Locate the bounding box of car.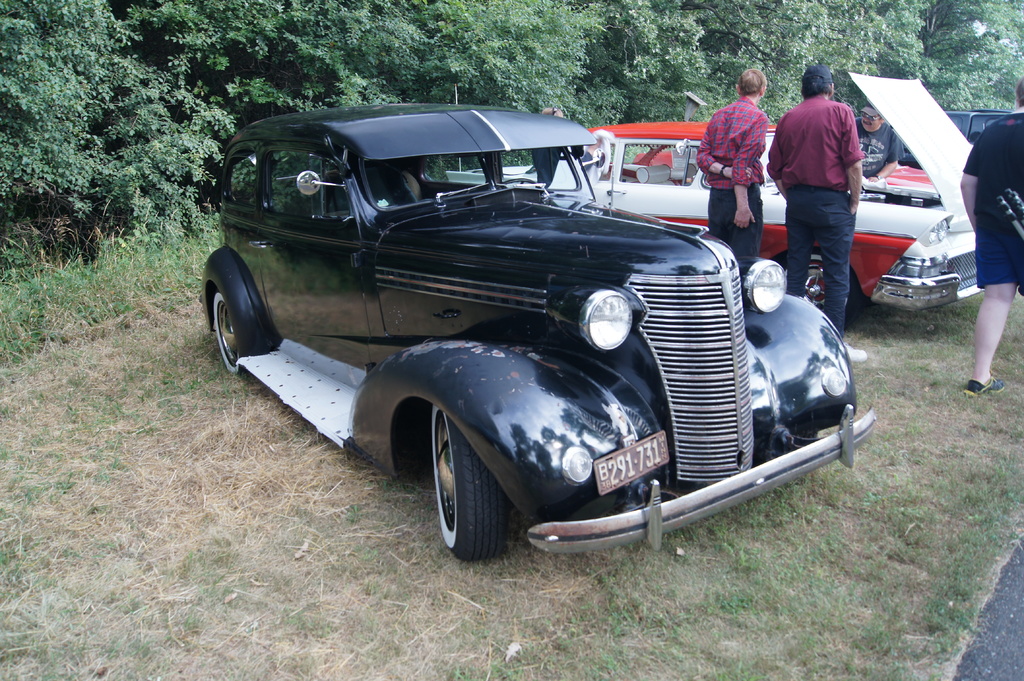
Bounding box: rect(632, 149, 940, 196).
